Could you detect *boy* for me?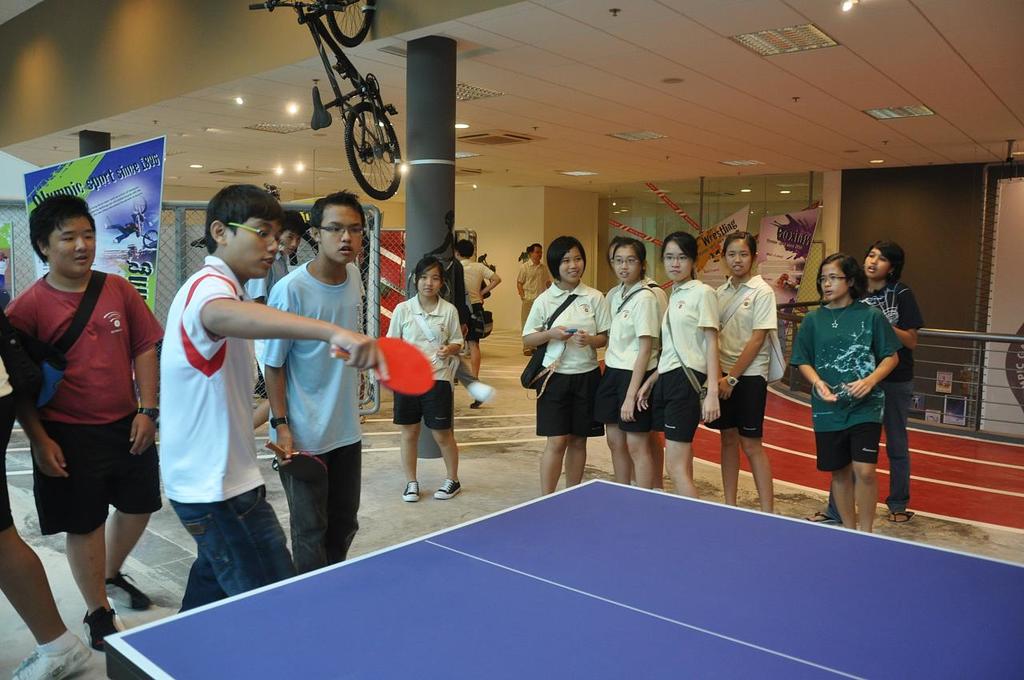
Detection result: box(5, 196, 170, 646).
